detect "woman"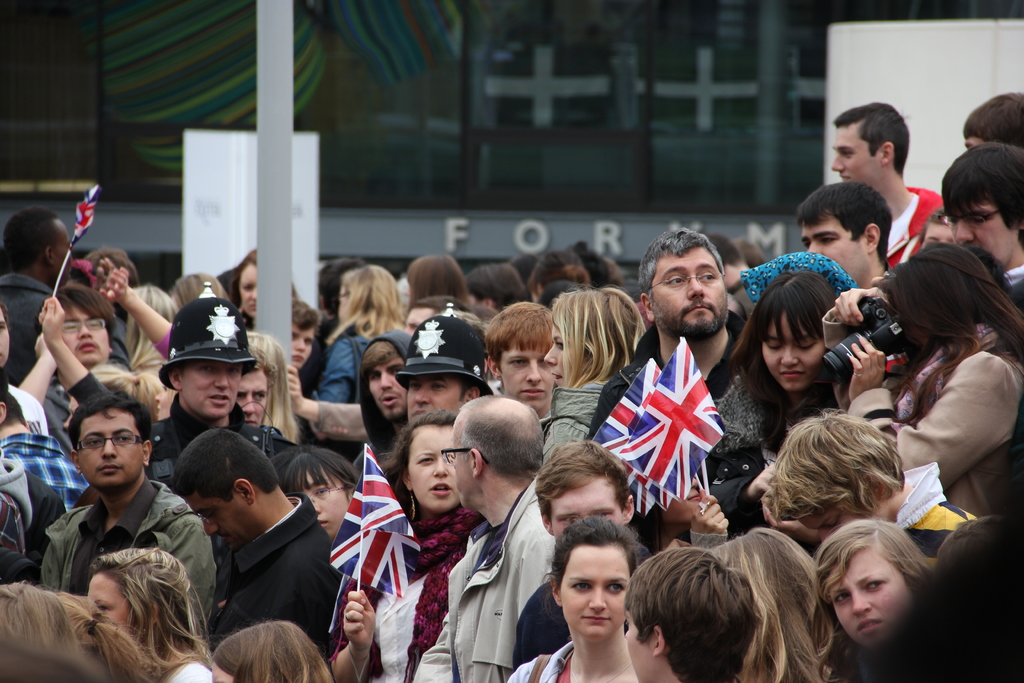
crop(38, 584, 161, 682)
